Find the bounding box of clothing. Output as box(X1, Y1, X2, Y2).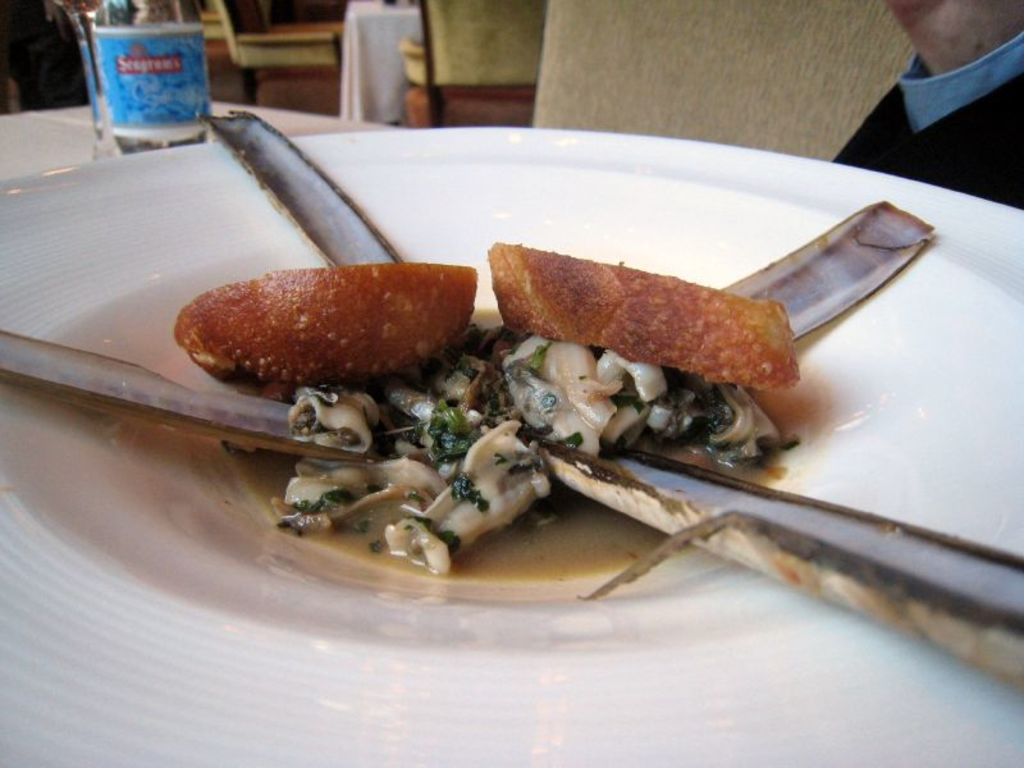
box(801, 44, 1023, 207).
